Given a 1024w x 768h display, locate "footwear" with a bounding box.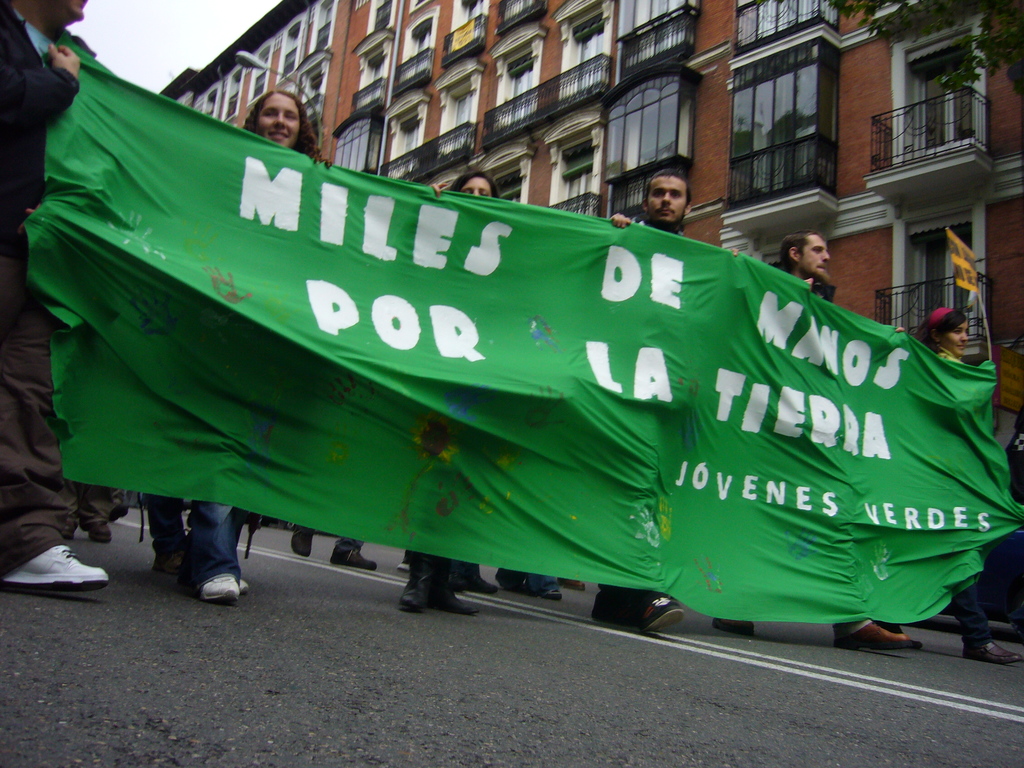
Located: locate(965, 640, 1023, 662).
